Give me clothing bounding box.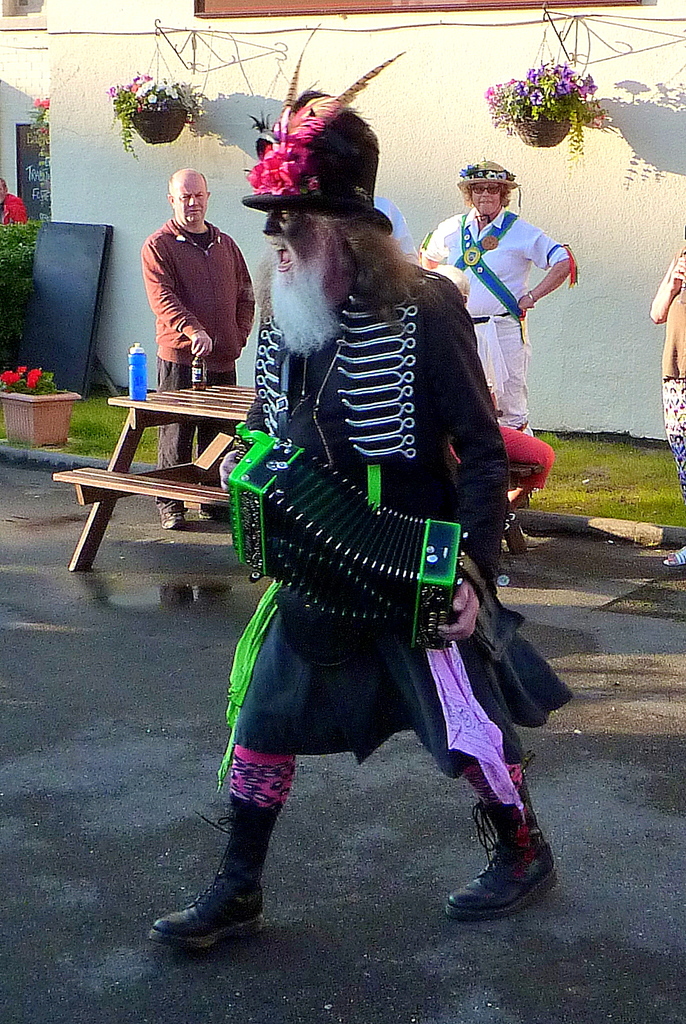
<bbox>225, 166, 548, 726</bbox>.
